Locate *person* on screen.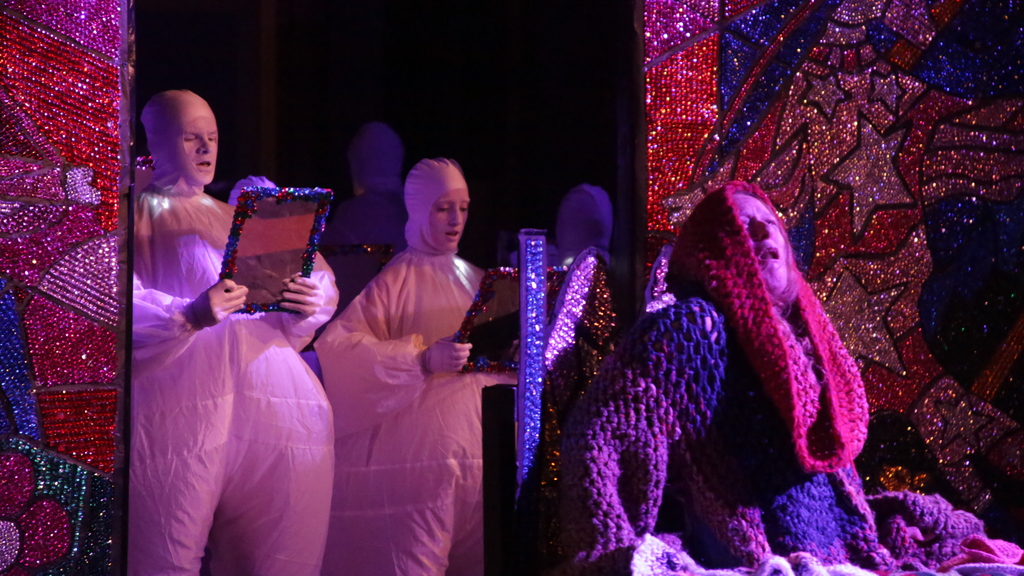
On screen at {"left": 124, "top": 92, "right": 334, "bottom": 575}.
